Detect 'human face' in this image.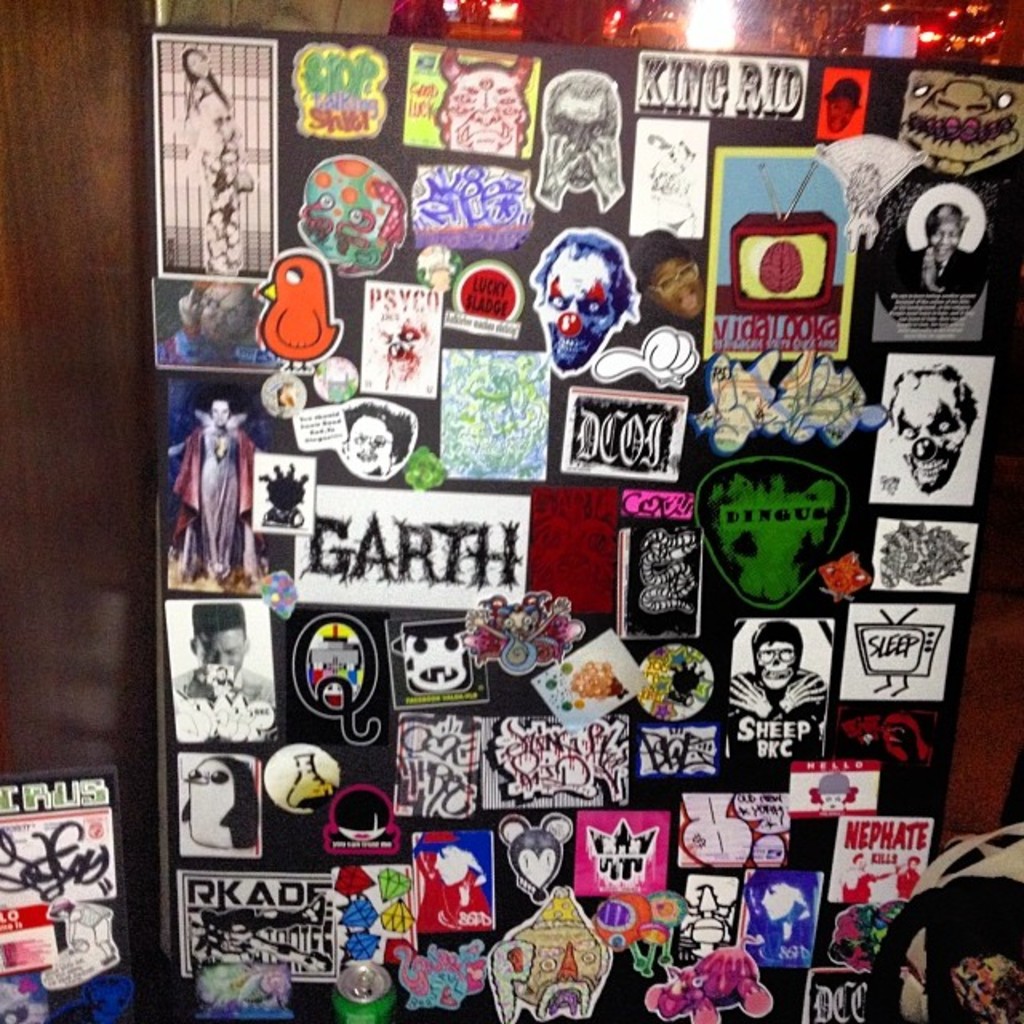
Detection: {"x1": 930, "y1": 222, "x2": 958, "y2": 258}.
